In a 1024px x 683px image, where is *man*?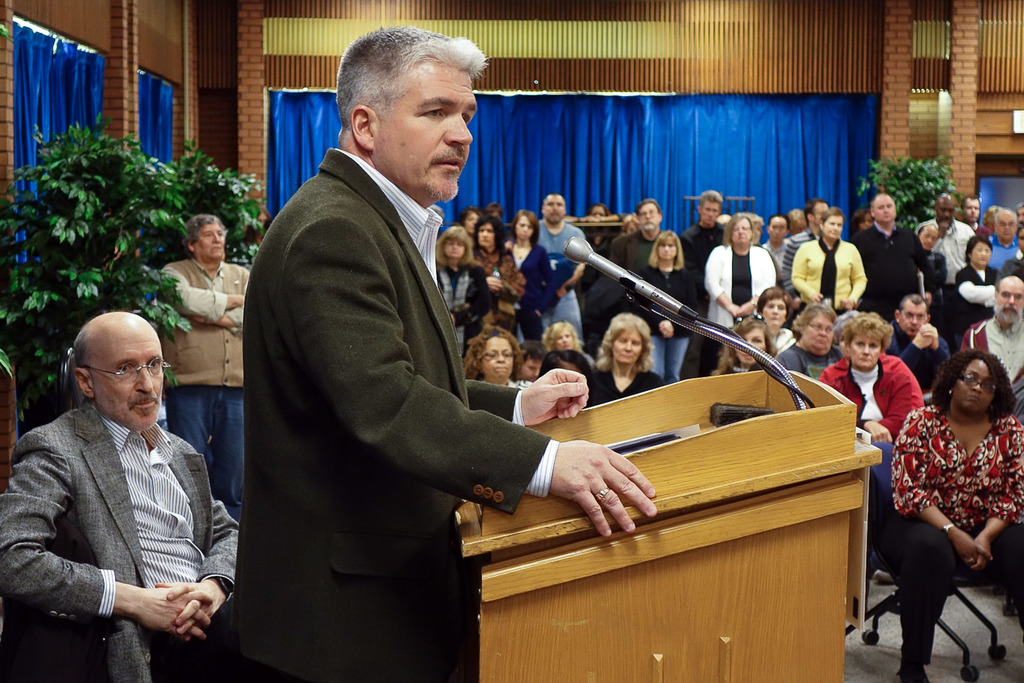
box(856, 189, 930, 325).
